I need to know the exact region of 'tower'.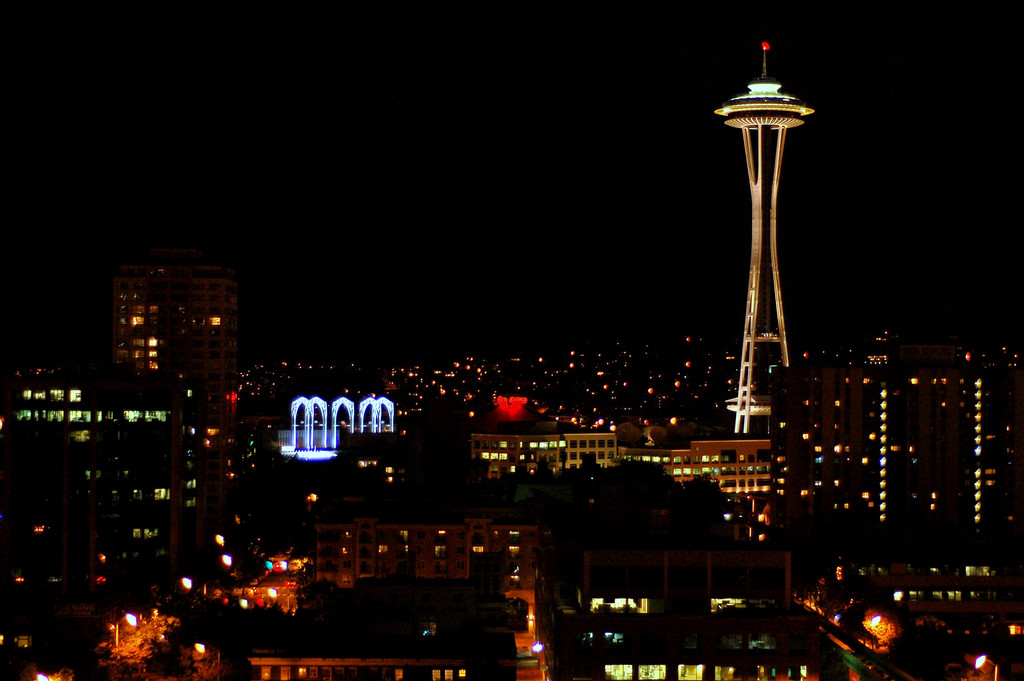
Region: [x1=117, y1=251, x2=246, y2=514].
